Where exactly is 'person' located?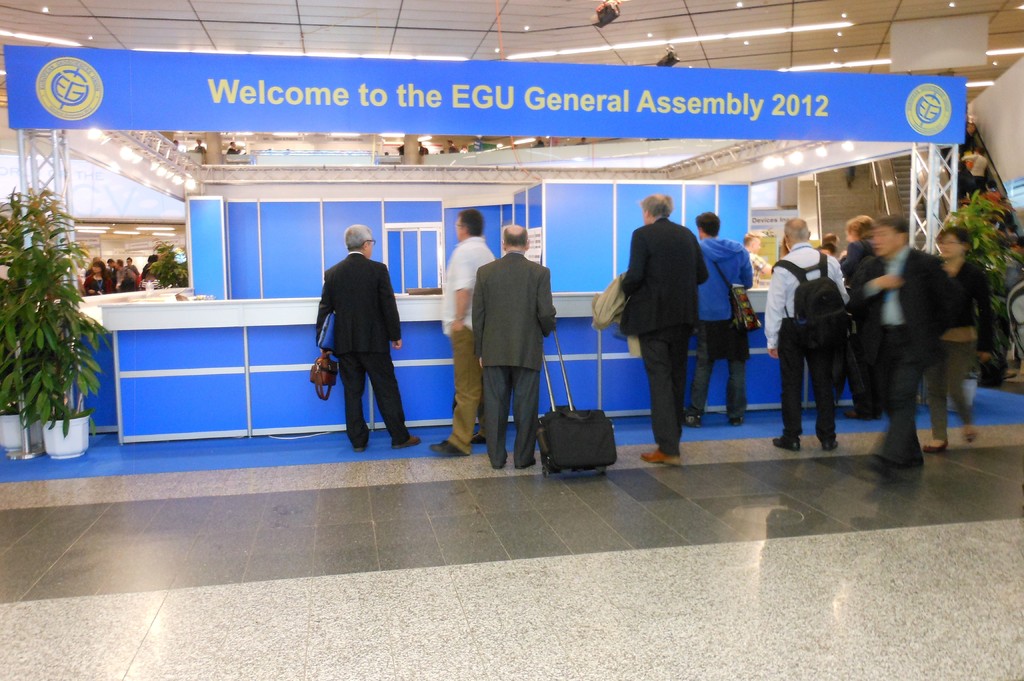
Its bounding box is 844/211/967/476.
